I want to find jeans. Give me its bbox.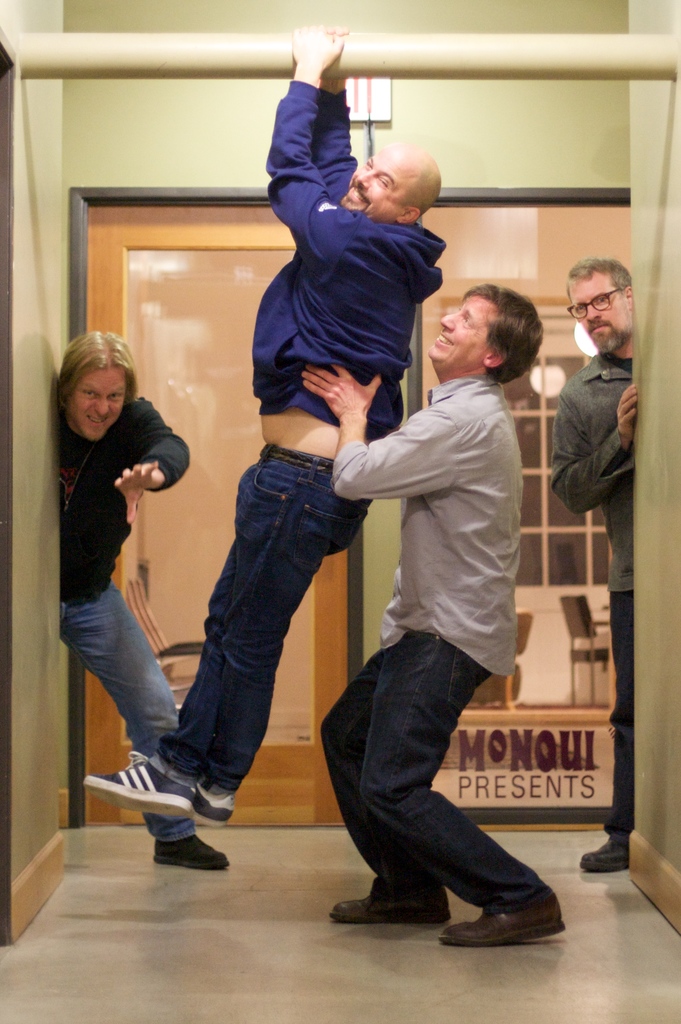
56:581:182:847.
